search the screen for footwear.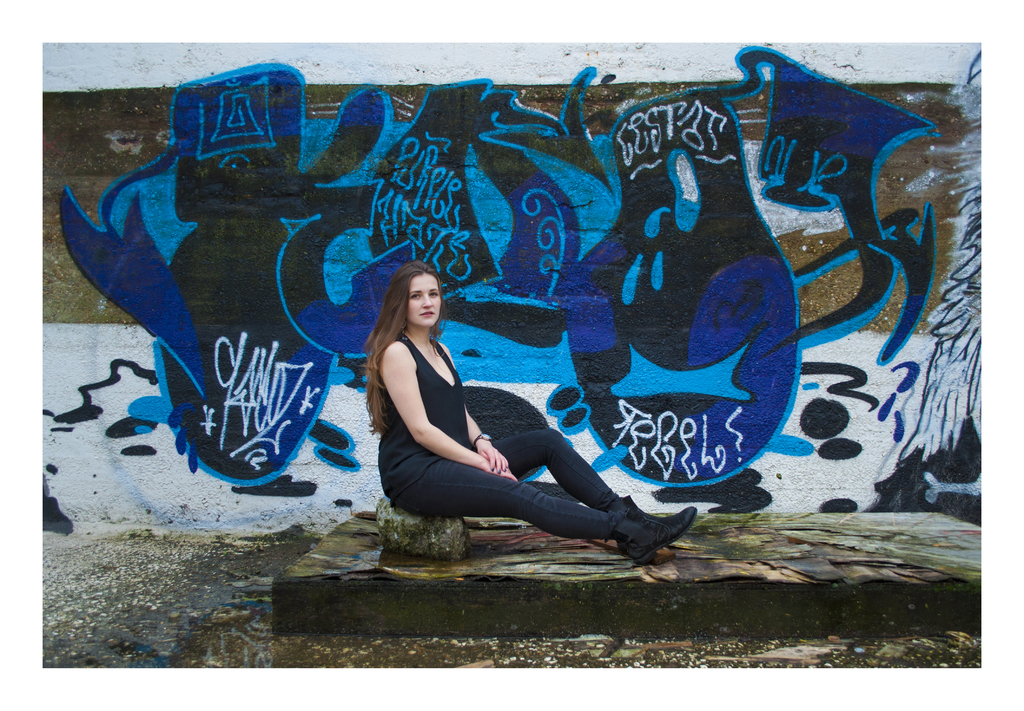
Found at 613 499 680 529.
